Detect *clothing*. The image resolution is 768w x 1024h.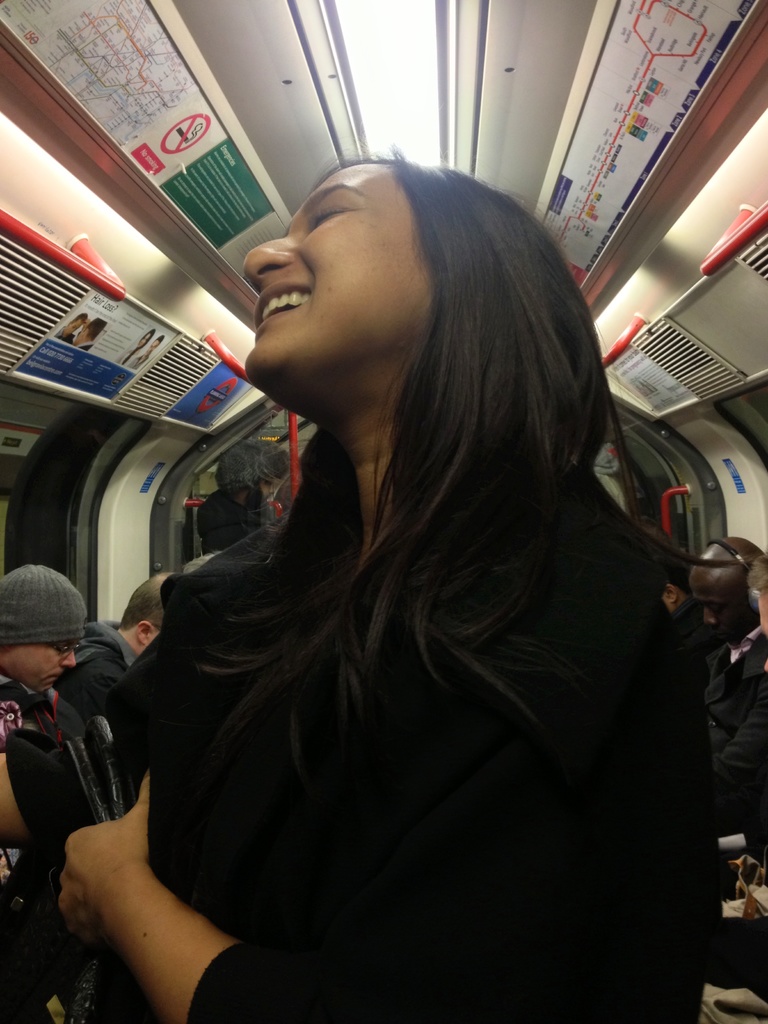
x1=81 y1=365 x2=713 y2=1023.
